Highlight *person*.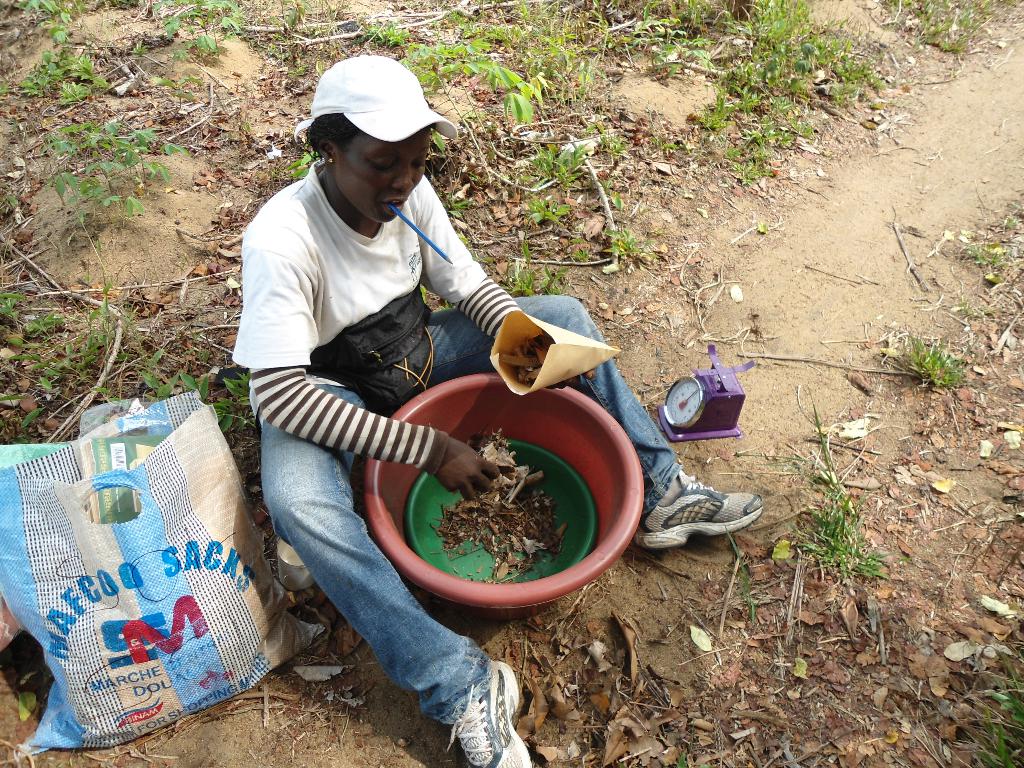
Highlighted region: detection(246, 58, 696, 689).
